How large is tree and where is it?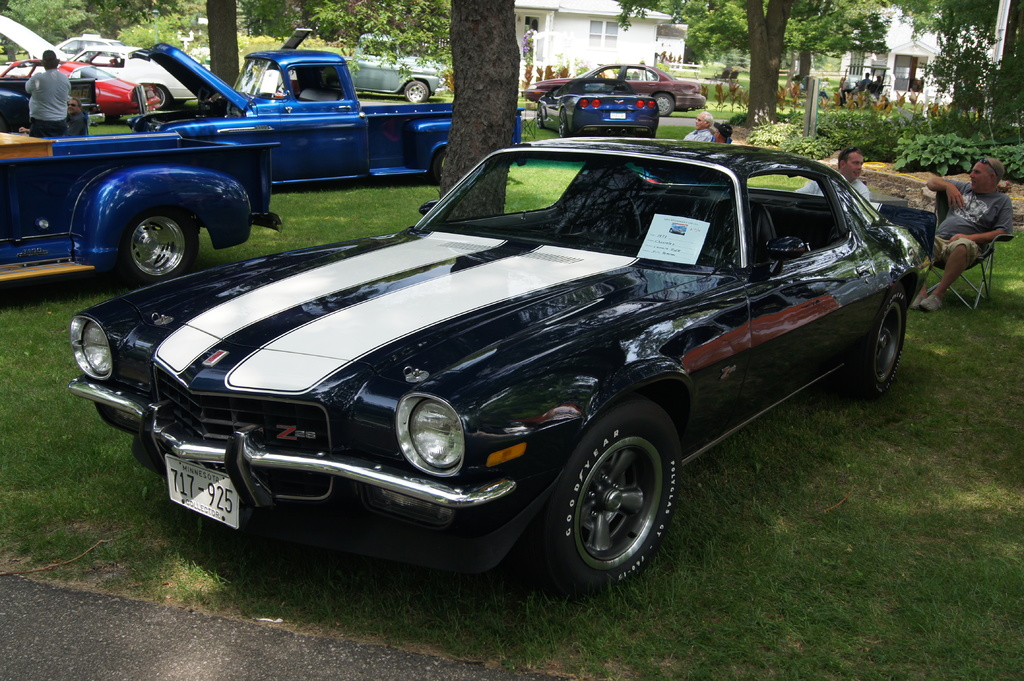
Bounding box: (left=616, top=0, right=837, bottom=125).
